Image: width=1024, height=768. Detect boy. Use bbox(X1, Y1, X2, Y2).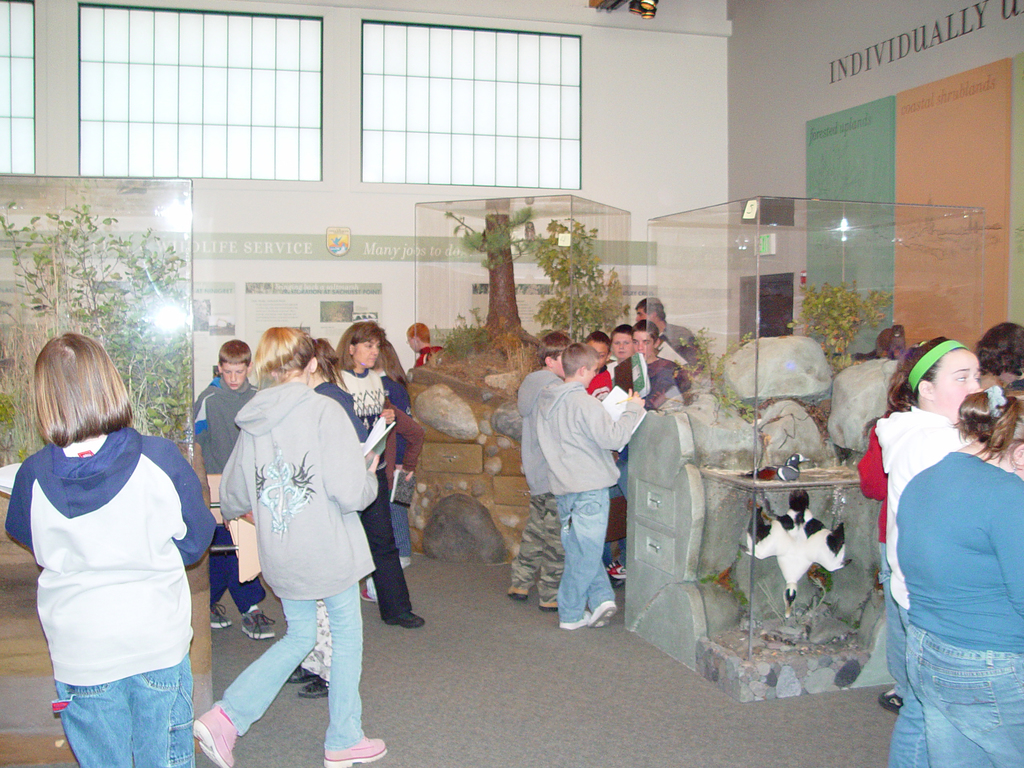
bbox(193, 342, 277, 639).
